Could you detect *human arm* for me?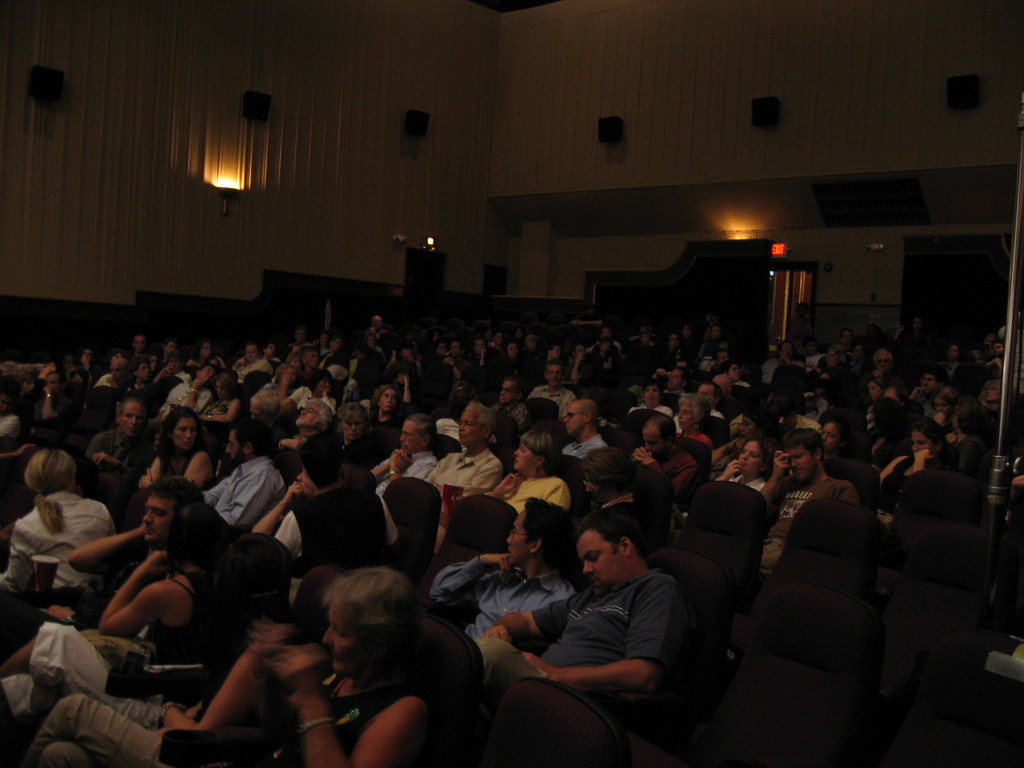
Detection result: {"left": 836, "top": 486, "right": 867, "bottom": 508}.
